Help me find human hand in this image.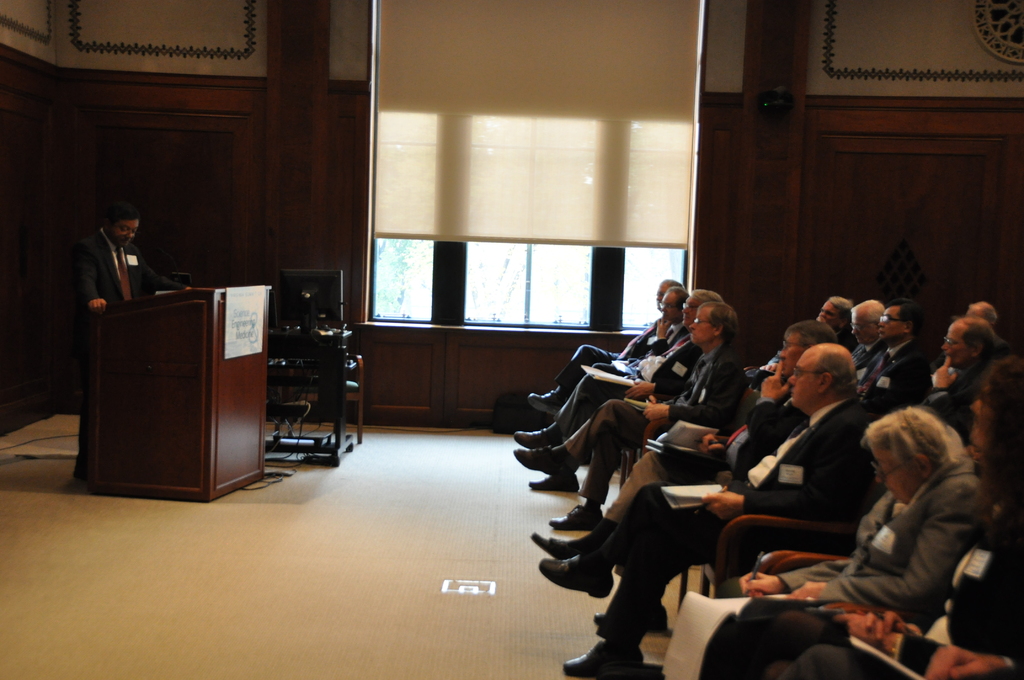
Found it: [left=643, top=404, right=668, bottom=424].
